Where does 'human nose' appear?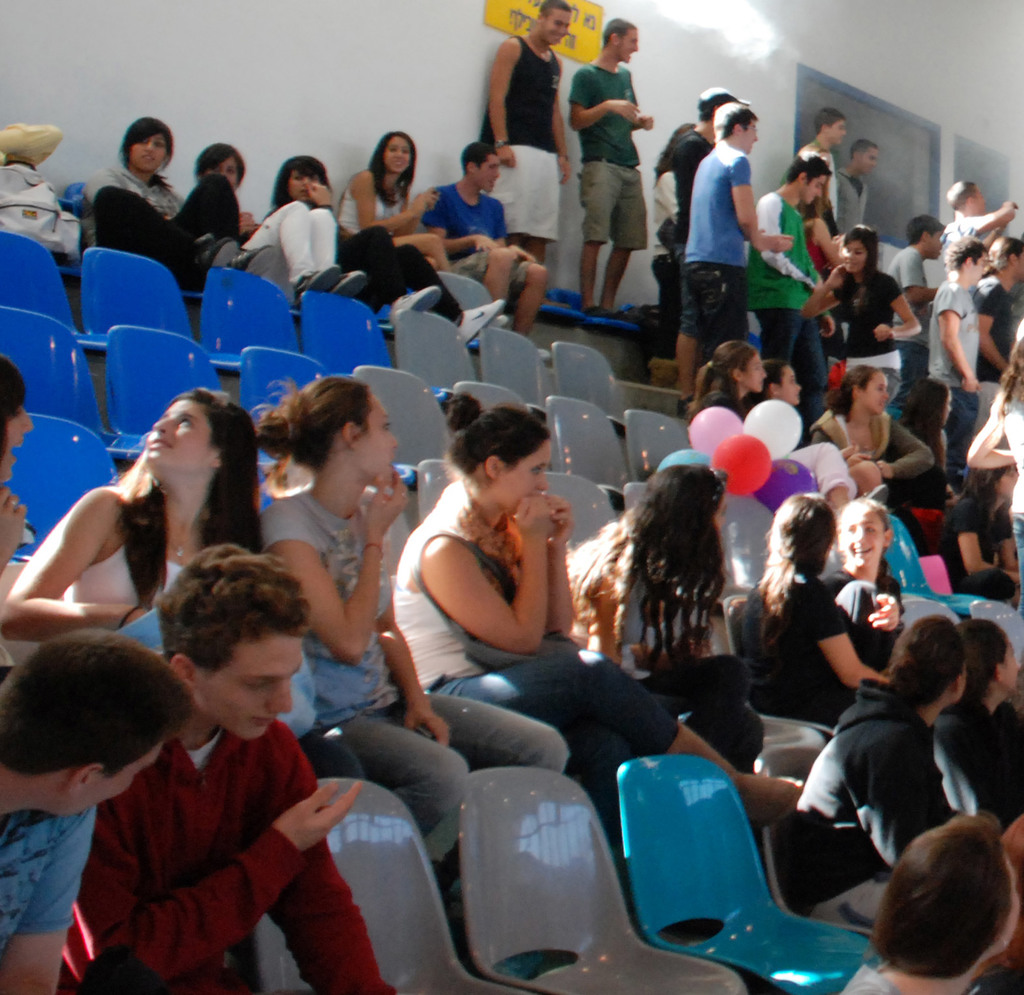
Appears at (left=20, top=410, right=31, bottom=431).
